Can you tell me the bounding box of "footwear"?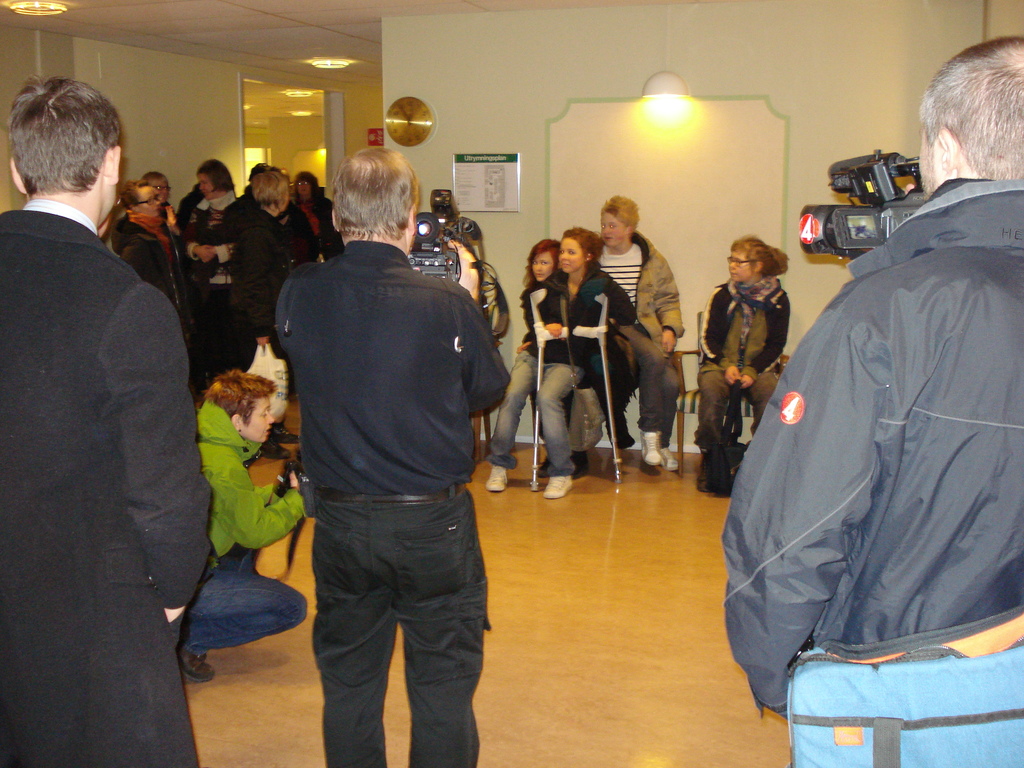
[486, 463, 509, 491].
